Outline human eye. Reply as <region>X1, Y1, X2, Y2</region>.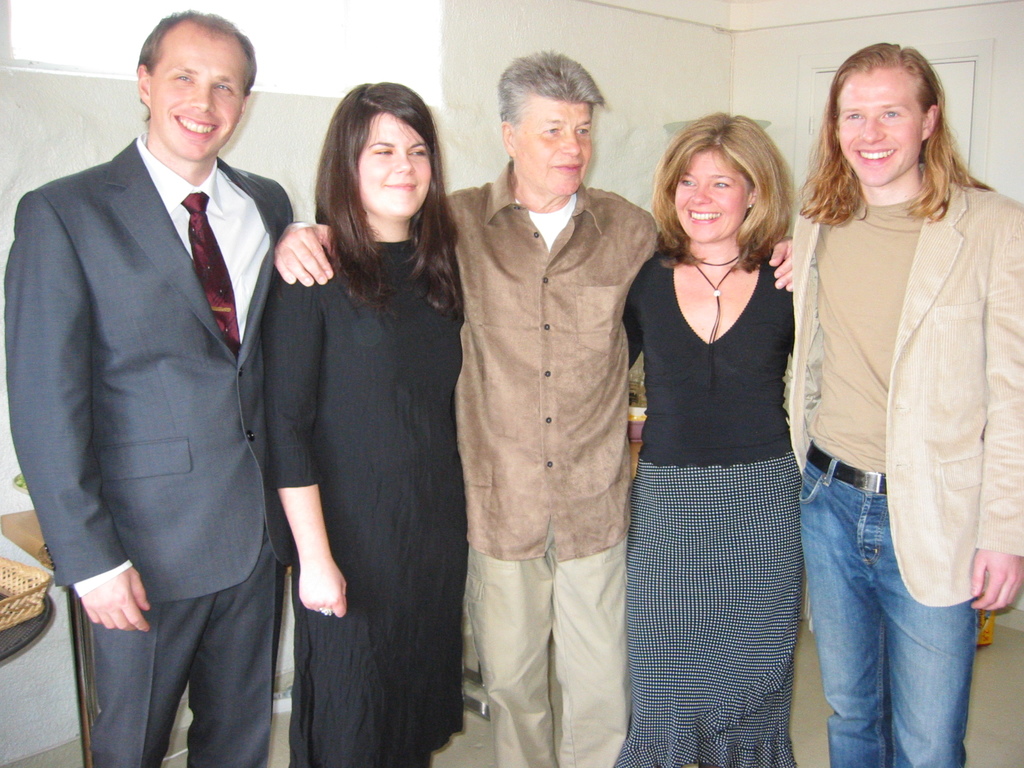
<region>215, 81, 241, 97</region>.
